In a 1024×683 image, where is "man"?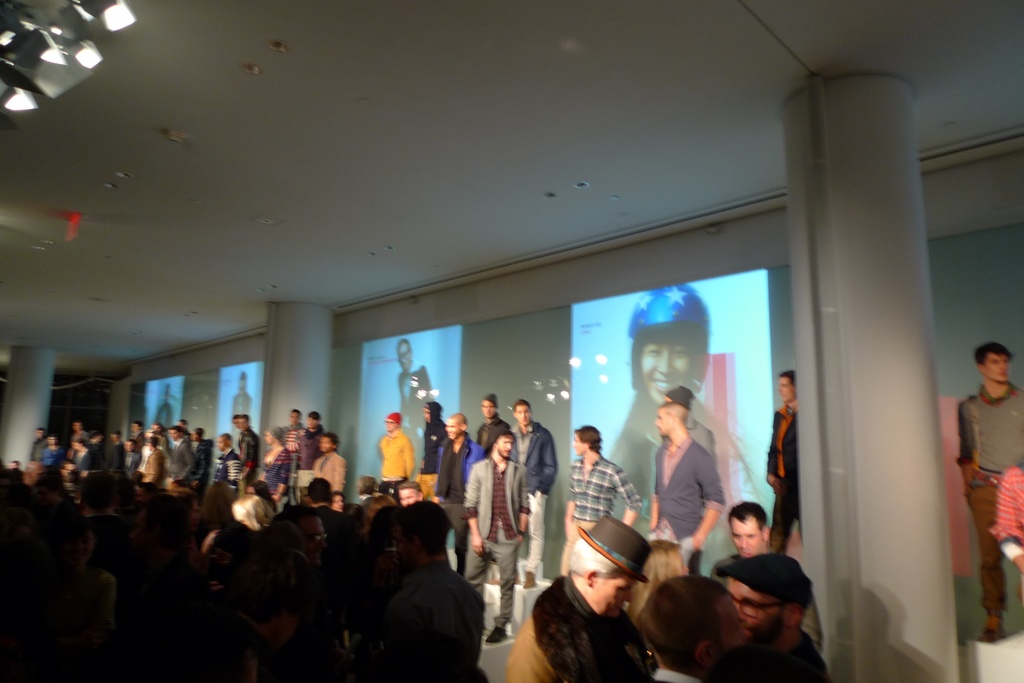
crop(956, 340, 1023, 643).
